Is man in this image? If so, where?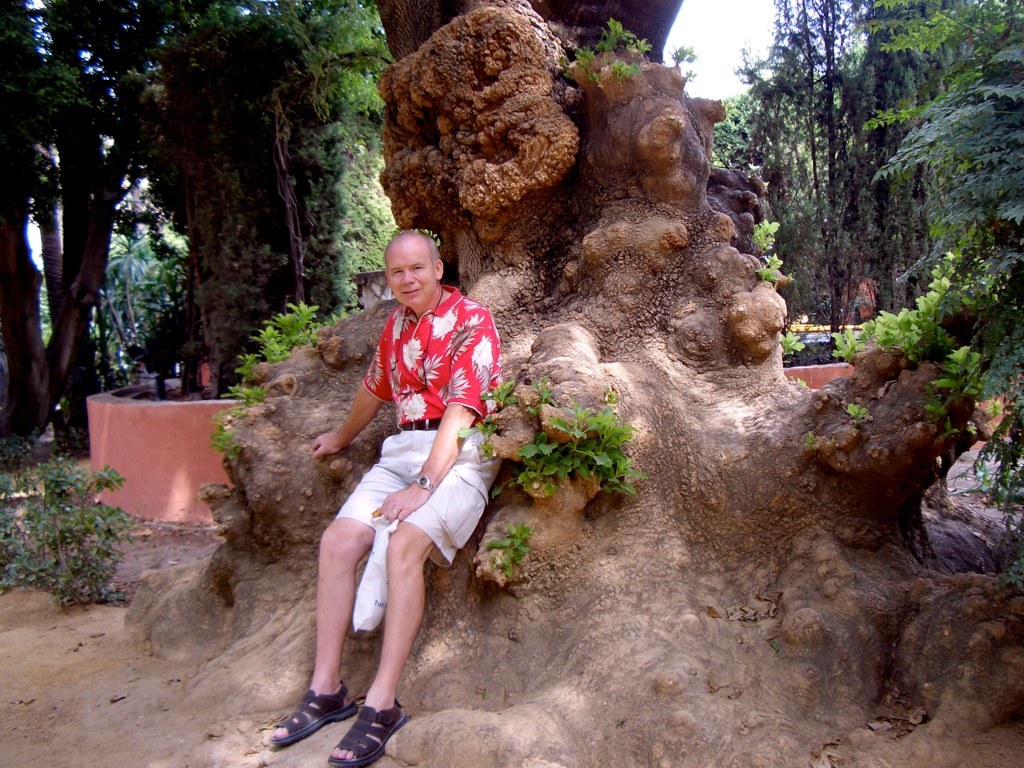
Yes, at bbox=(245, 229, 510, 767).
